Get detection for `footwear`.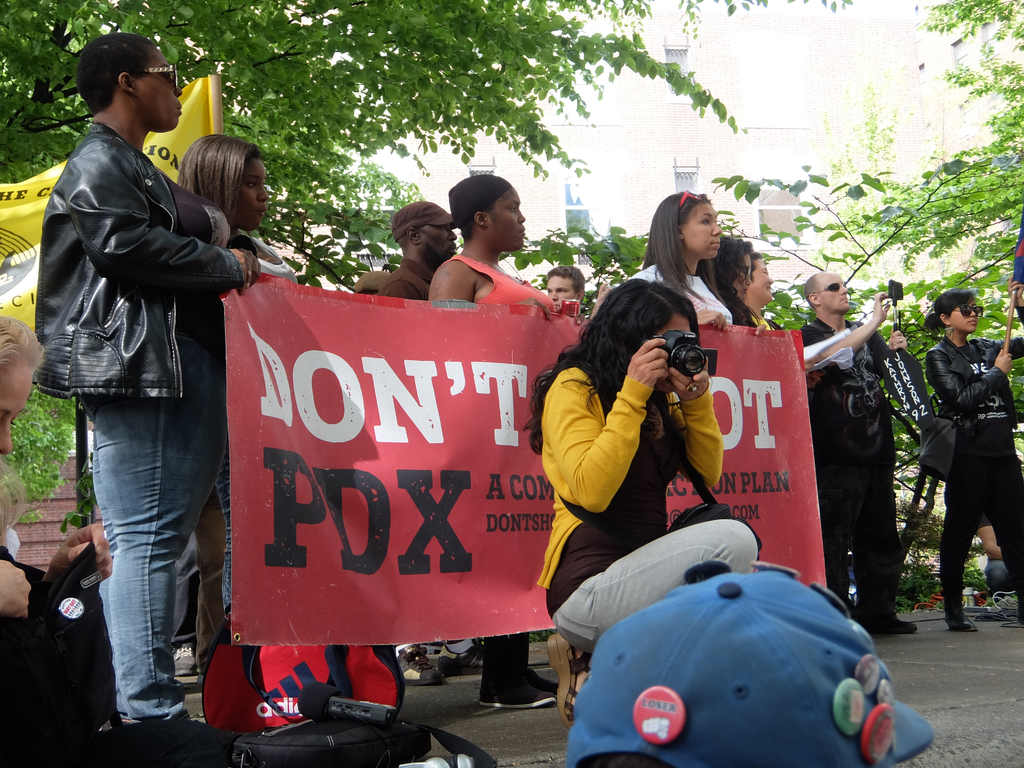
Detection: <region>173, 643, 197, 680</region>.
